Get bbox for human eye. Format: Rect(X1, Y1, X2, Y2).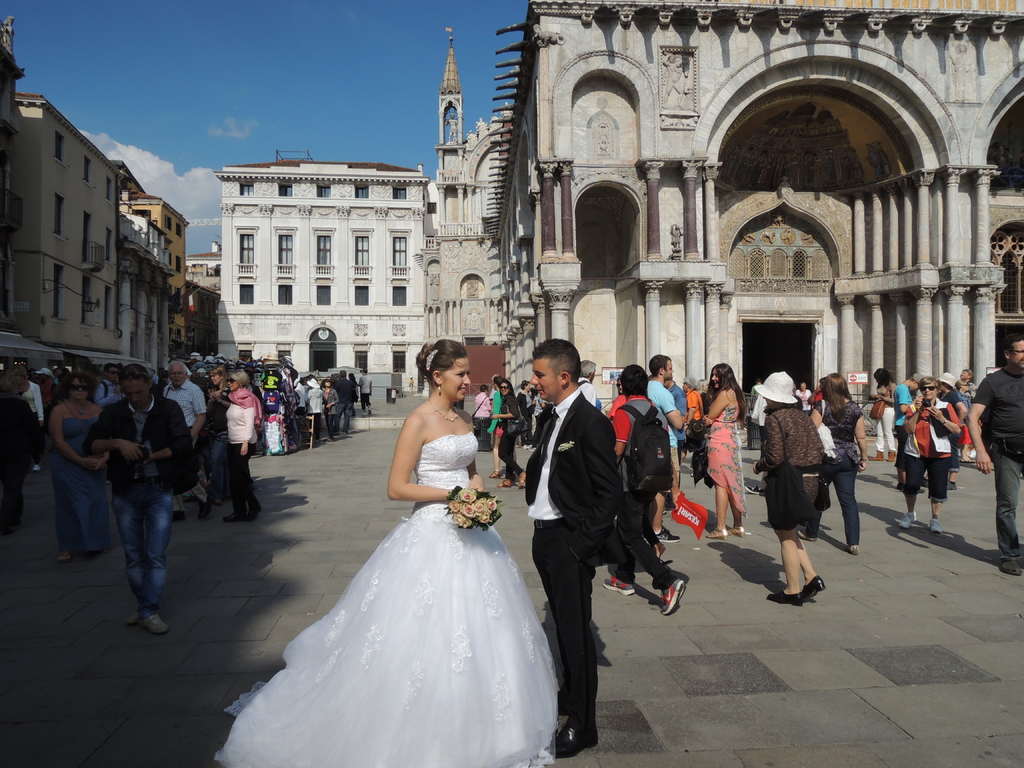
Rect(124, 392, 129, 396).
